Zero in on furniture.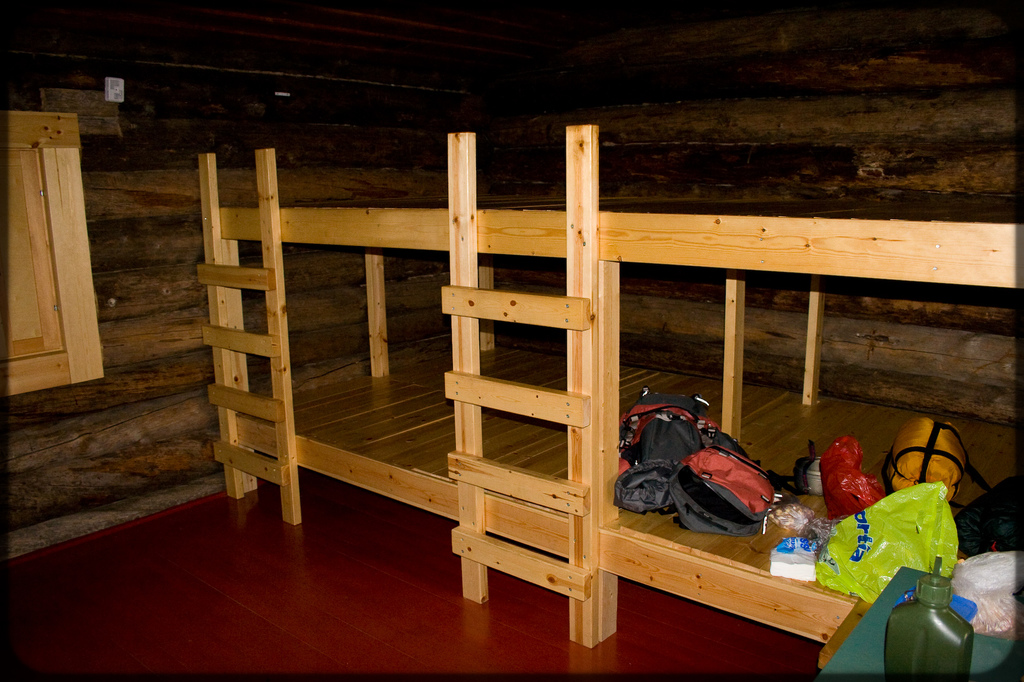
Zeroed in: select_region(196, 125, 1023, 669).
